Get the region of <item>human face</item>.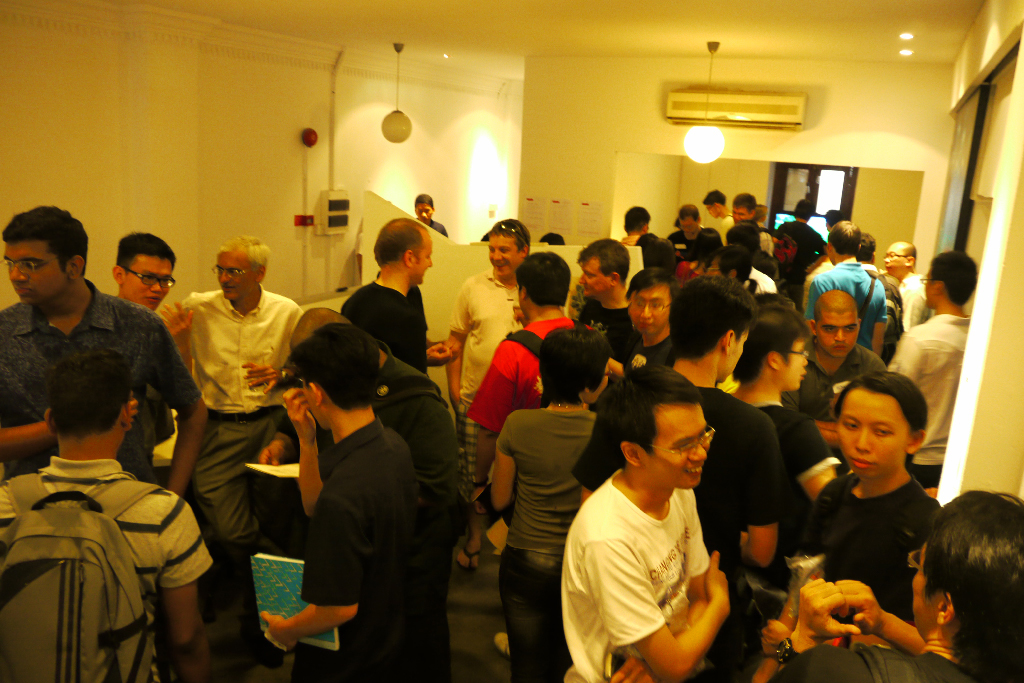
l=821, t=310, r=856, b=357.
